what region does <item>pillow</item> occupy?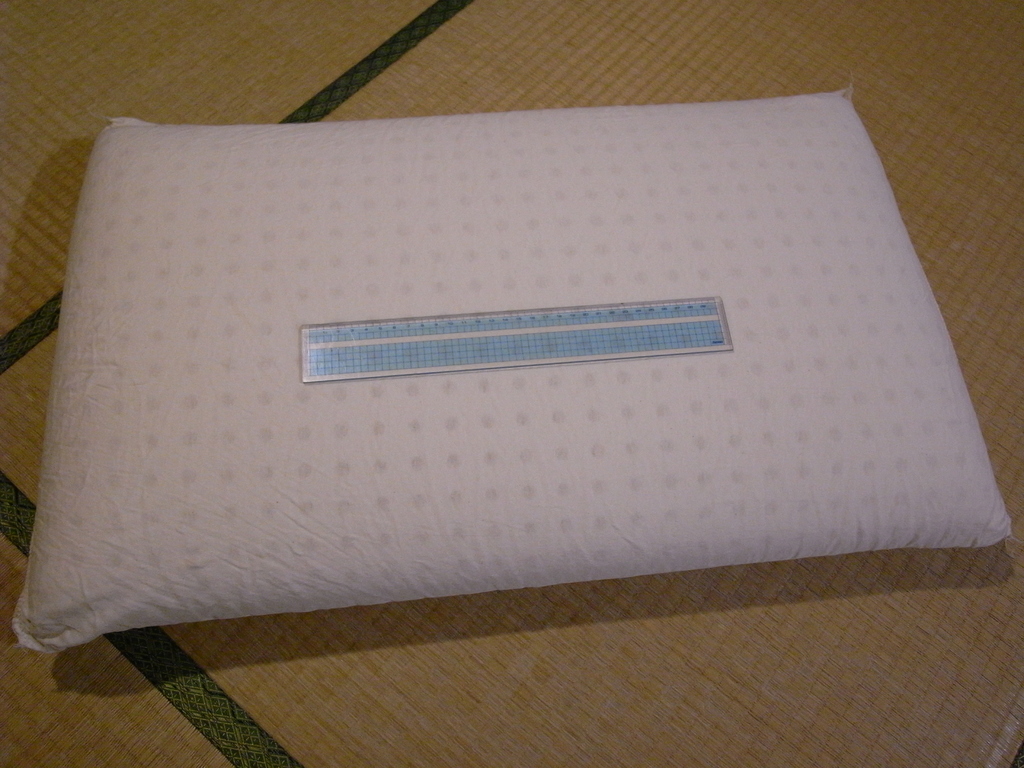
rect(60, 88, 1018, 614).
